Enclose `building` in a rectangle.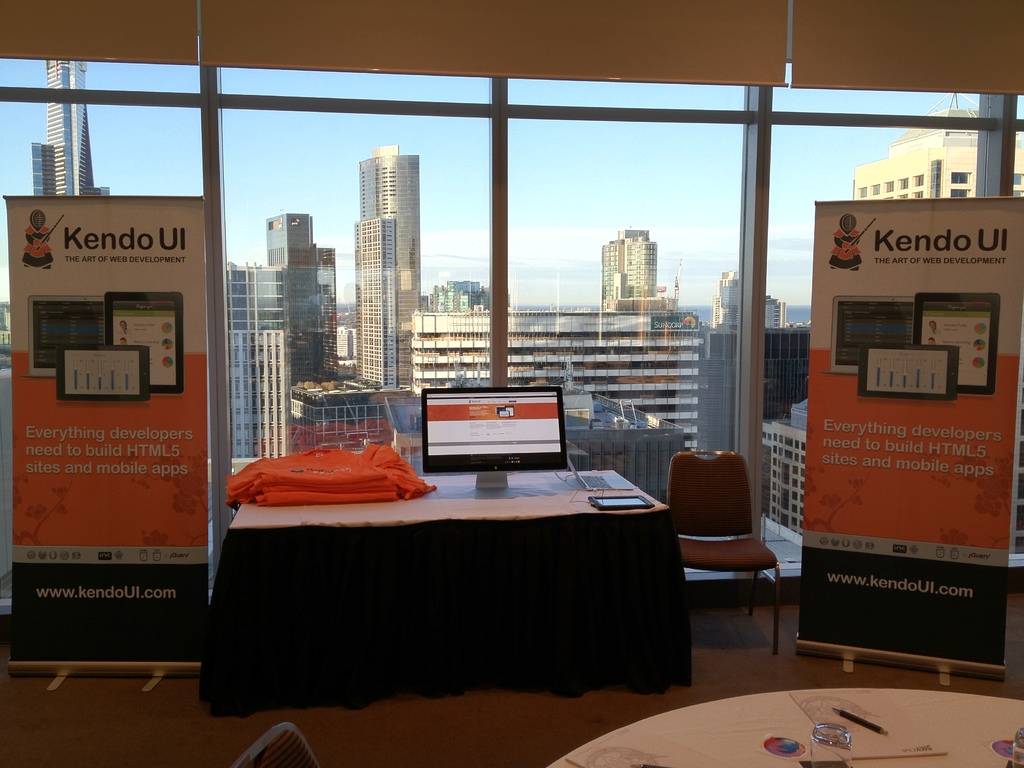
{"left": 34, "top": 67, "right": 111, "bottom": 195}.
